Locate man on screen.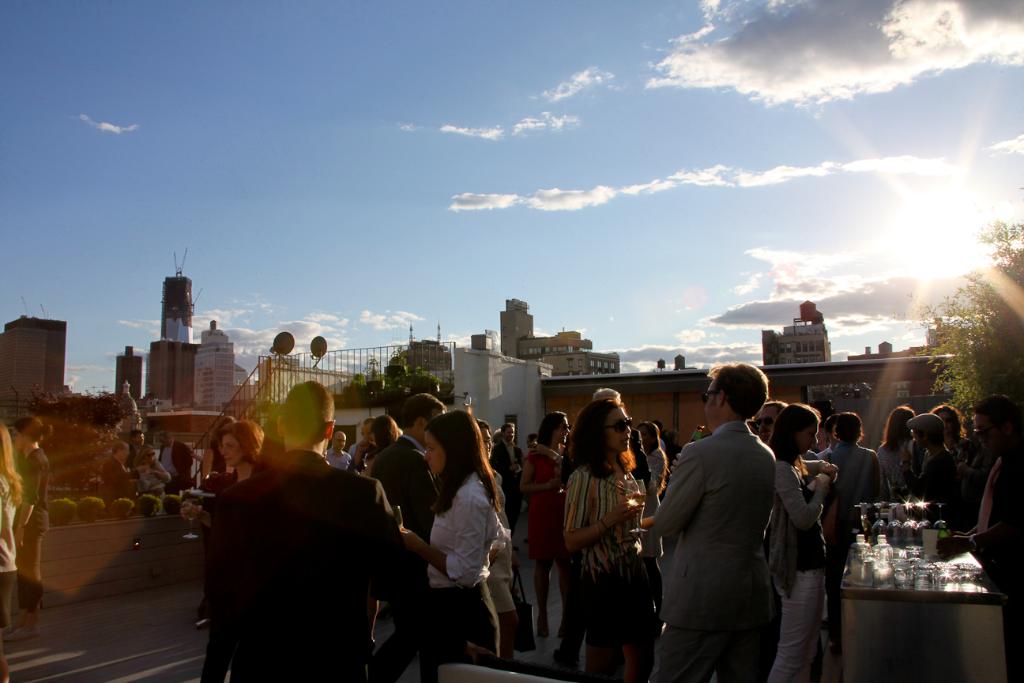
On screen at 100, 440, 137, 497.
